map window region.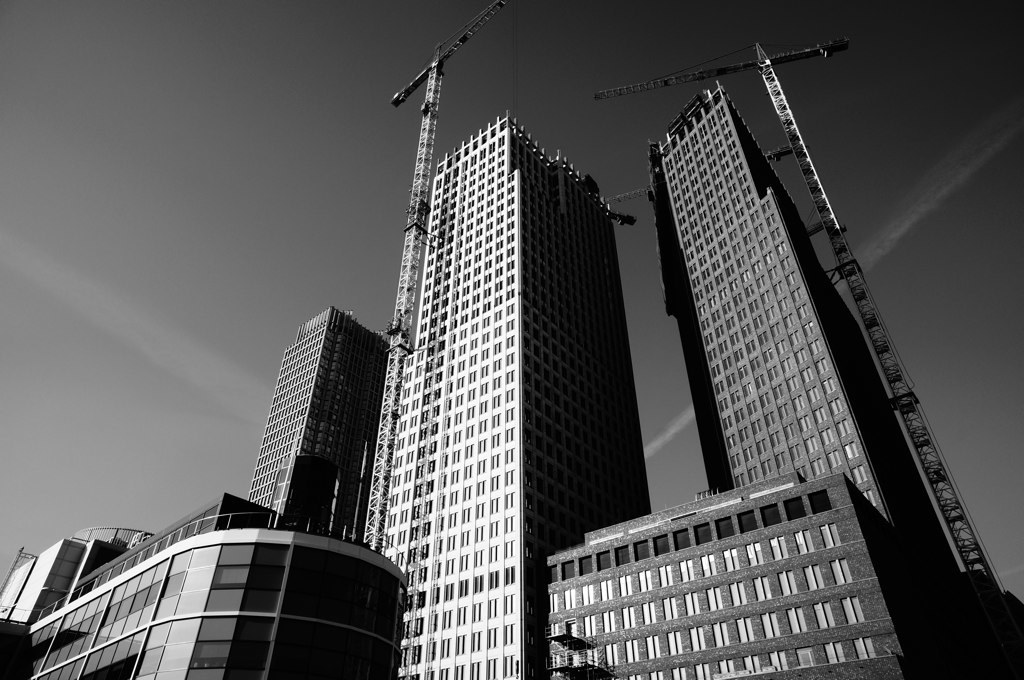
Mapped to <region>726, 585, 748, 604</region>.
